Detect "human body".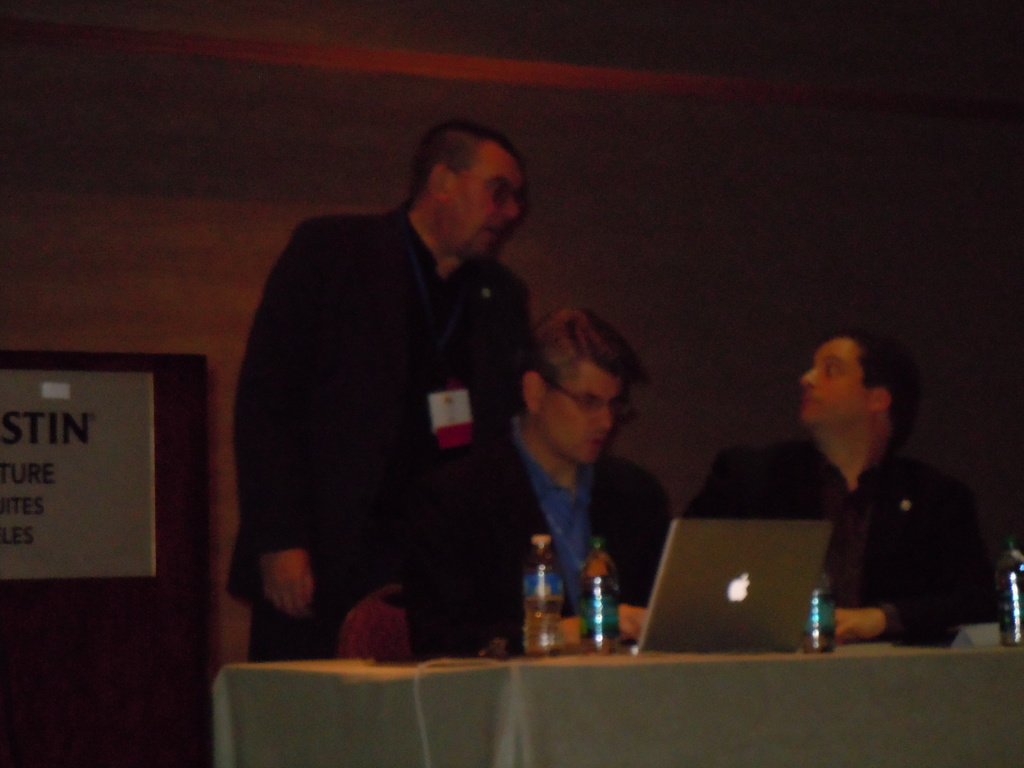
Detected at x1=685 y1=434 x2=990 y2=644.
